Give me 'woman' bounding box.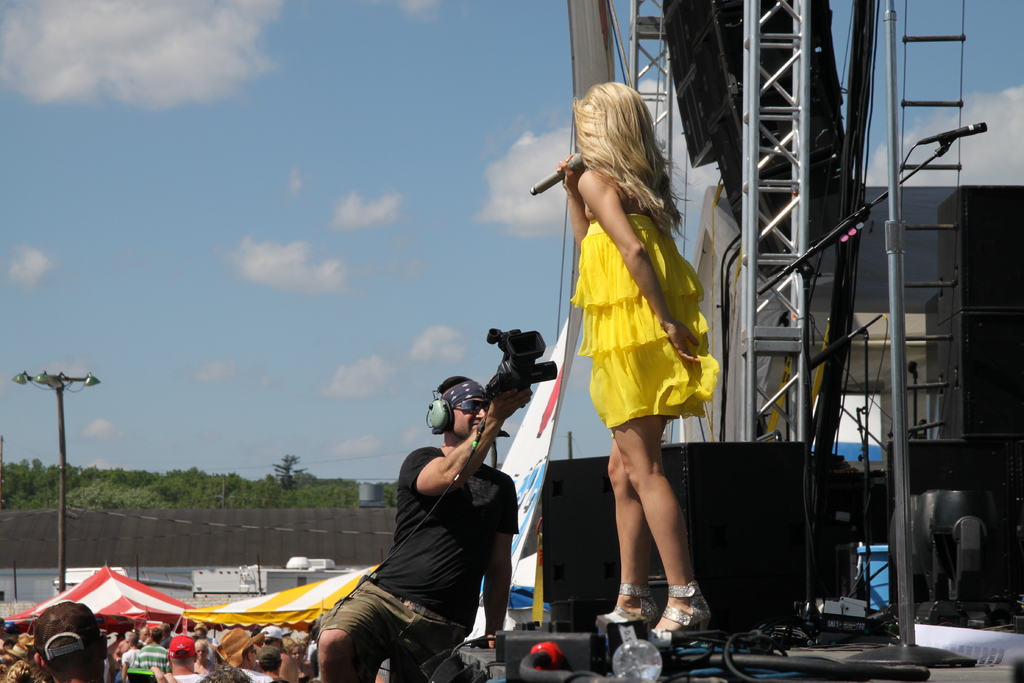
BBox(541, 96, 728, 629).
